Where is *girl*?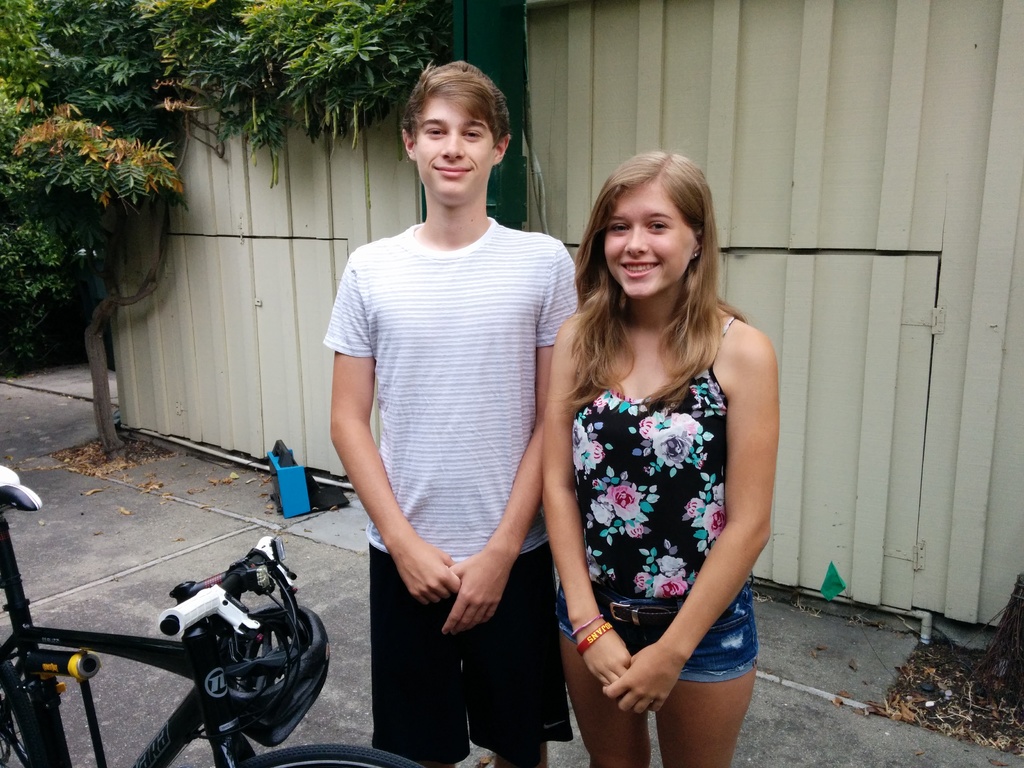
rect(541, 147, 780, 767).
